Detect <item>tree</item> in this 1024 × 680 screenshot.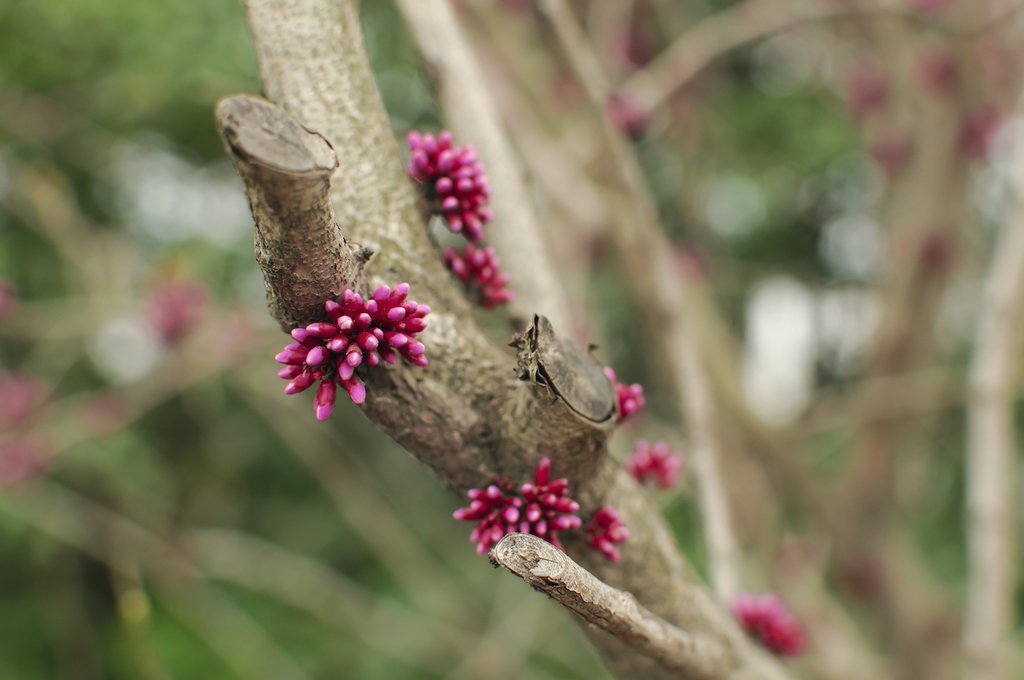
Detection: {"x1": 216, "y1": 0, "x2": 802, "y2": 679}.
